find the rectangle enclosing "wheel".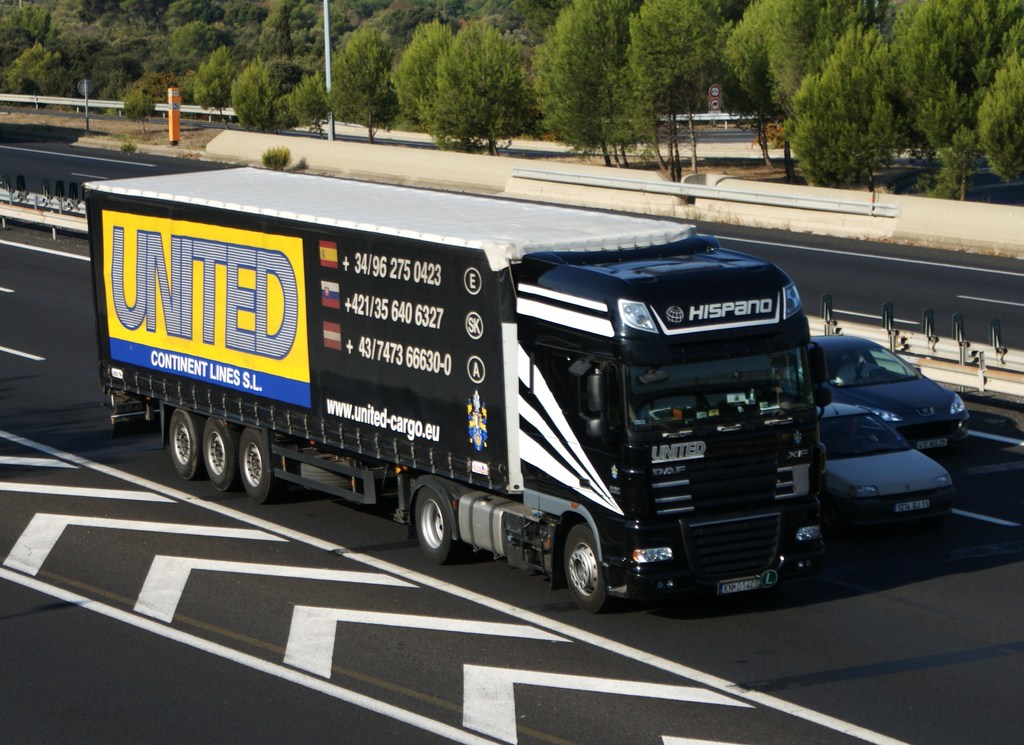
region(558, 526, 598, 619).
